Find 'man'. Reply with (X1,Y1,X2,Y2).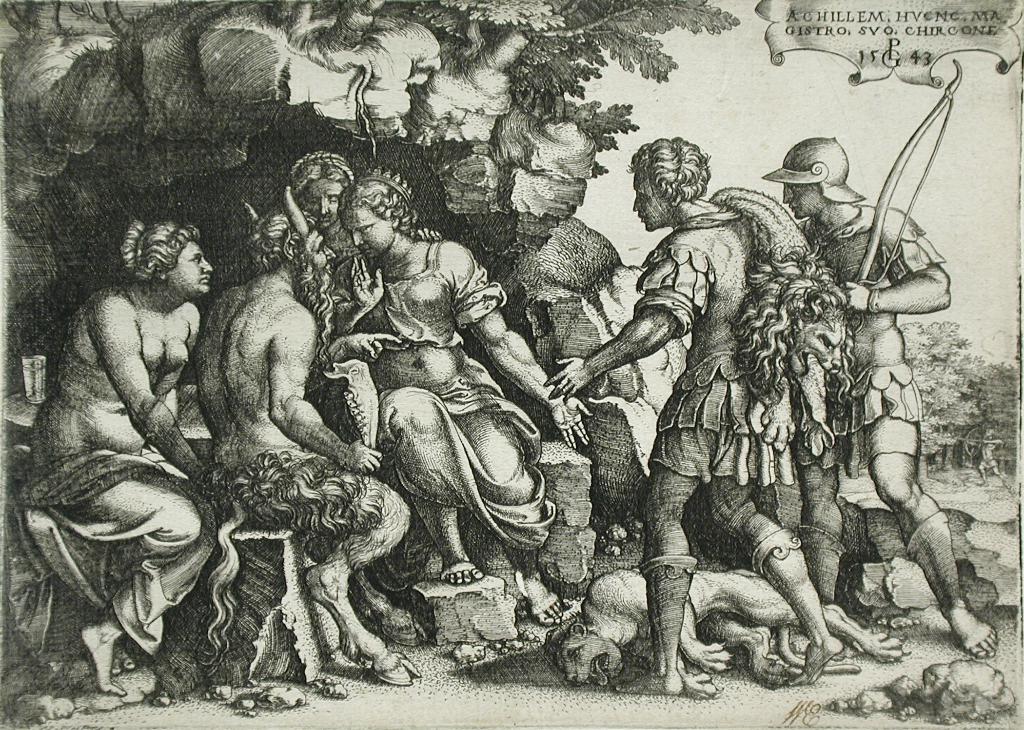
(25,218,216,701).
